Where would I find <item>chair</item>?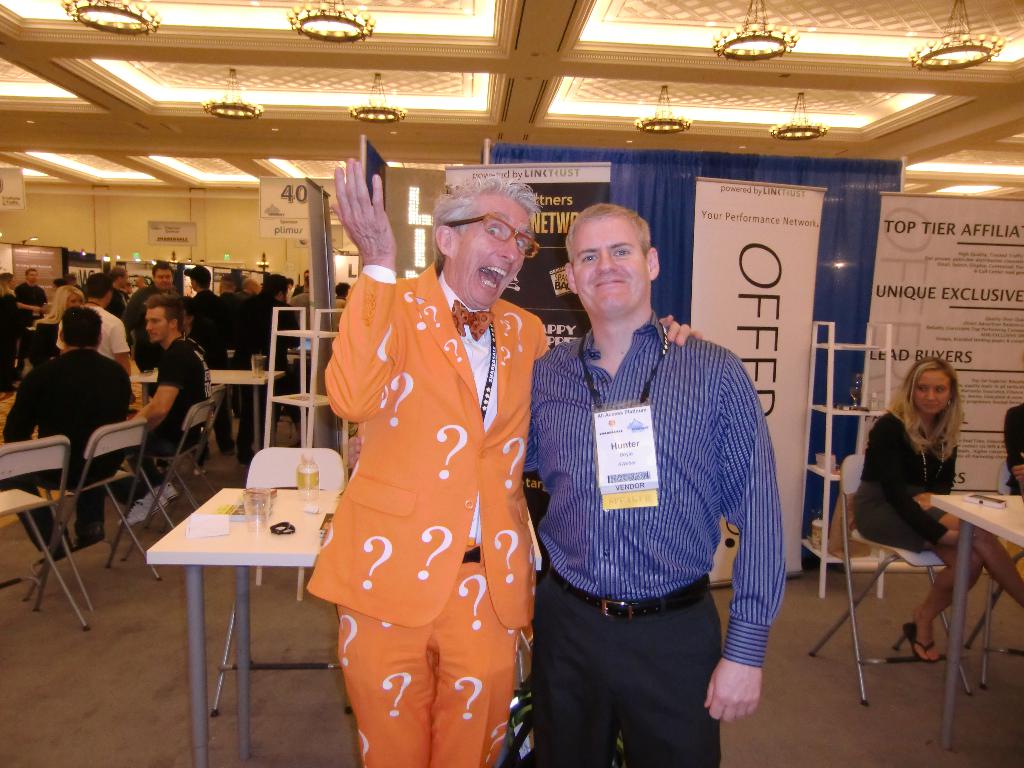
At [19,419,159,603].
